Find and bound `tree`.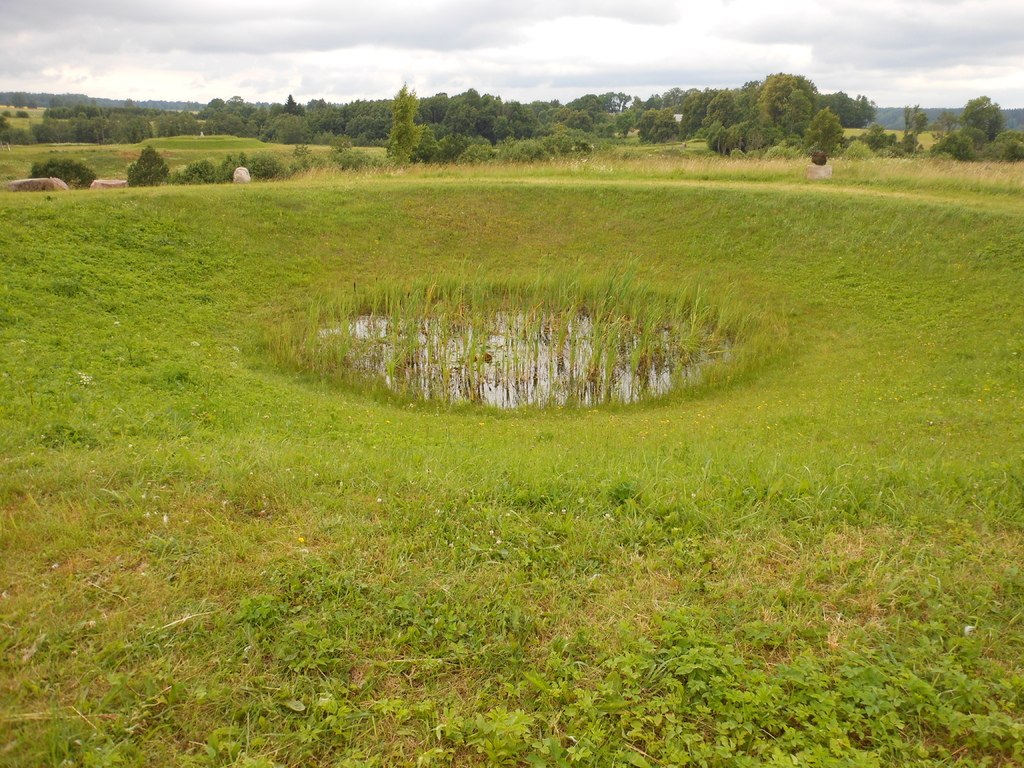
Bound: [381,84,426,167].
